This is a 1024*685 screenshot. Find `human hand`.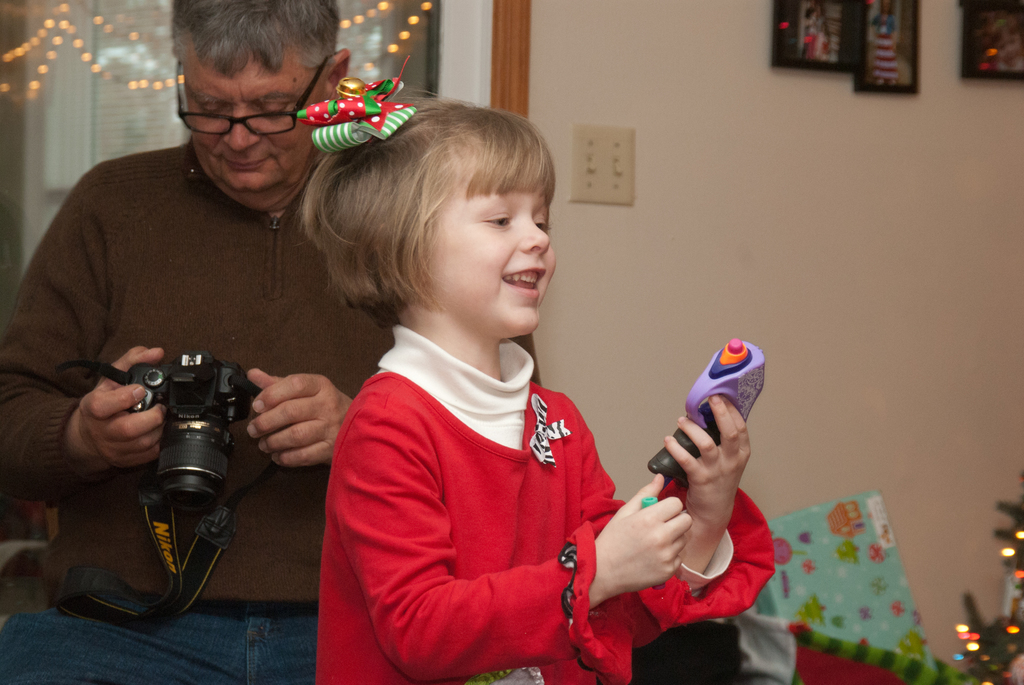
Bounding box: region(598, 473, 692, 592).
